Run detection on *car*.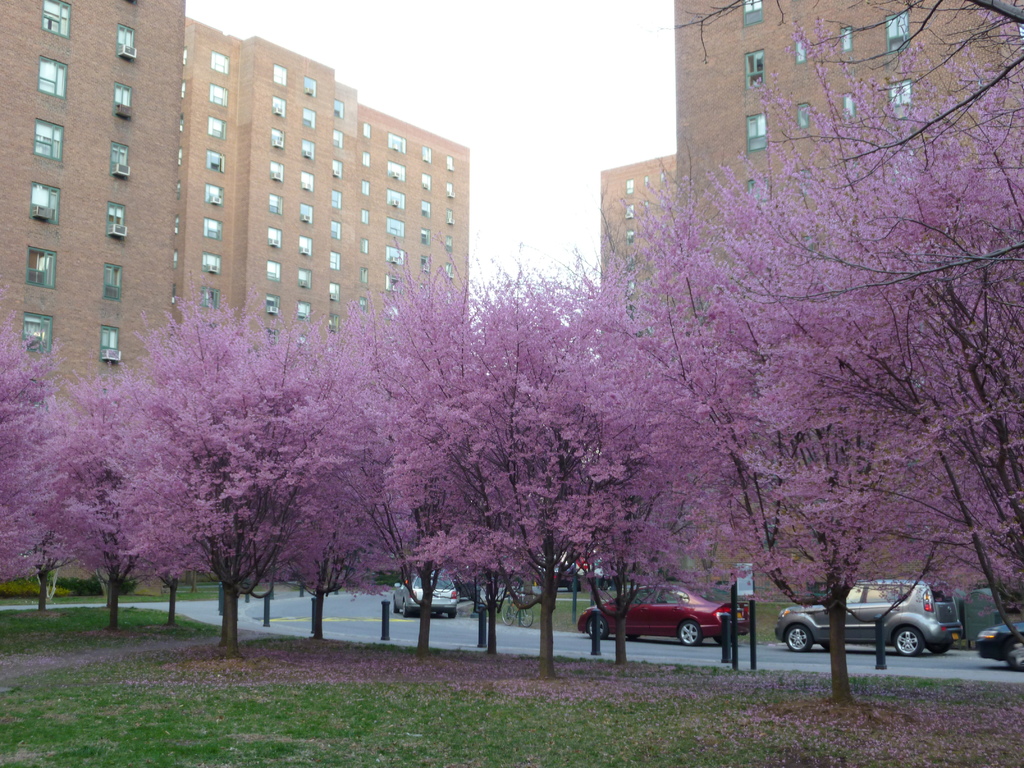
Result: (973, 619, 1023, 673).
